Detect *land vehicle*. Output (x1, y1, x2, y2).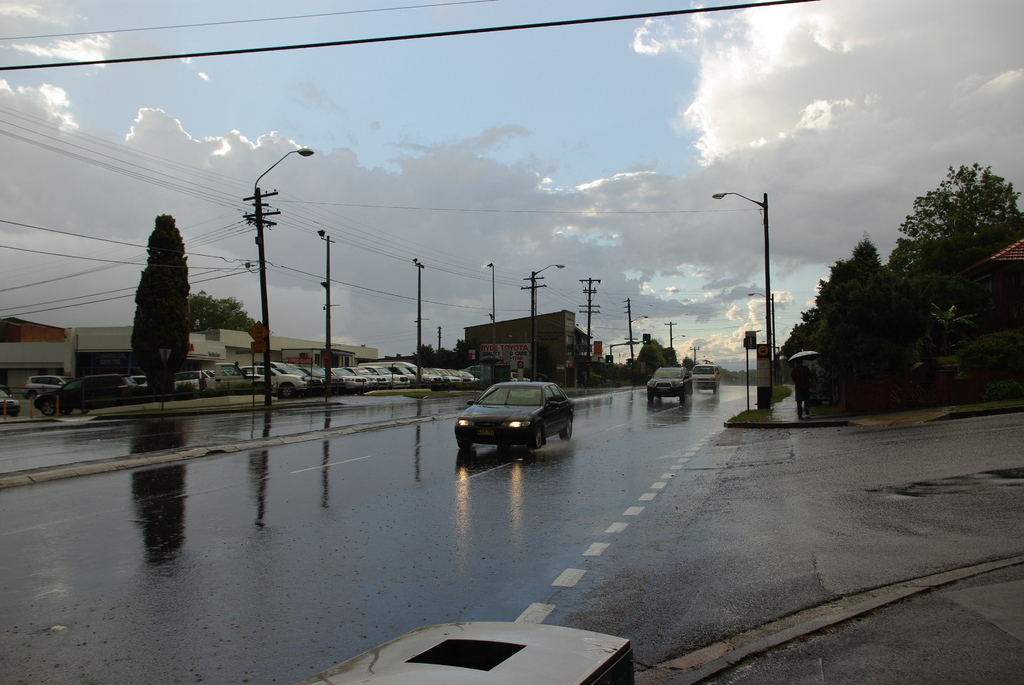
(468, 370, 476, 383).
